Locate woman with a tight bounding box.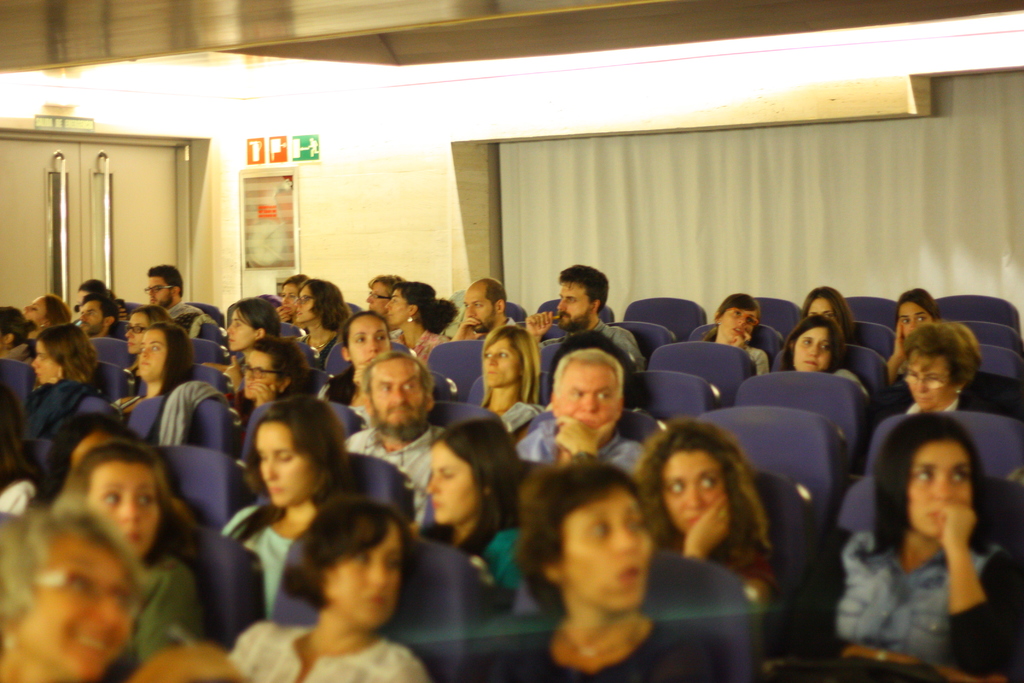
<bbox>783, 310, 872, 409</bbox>.
